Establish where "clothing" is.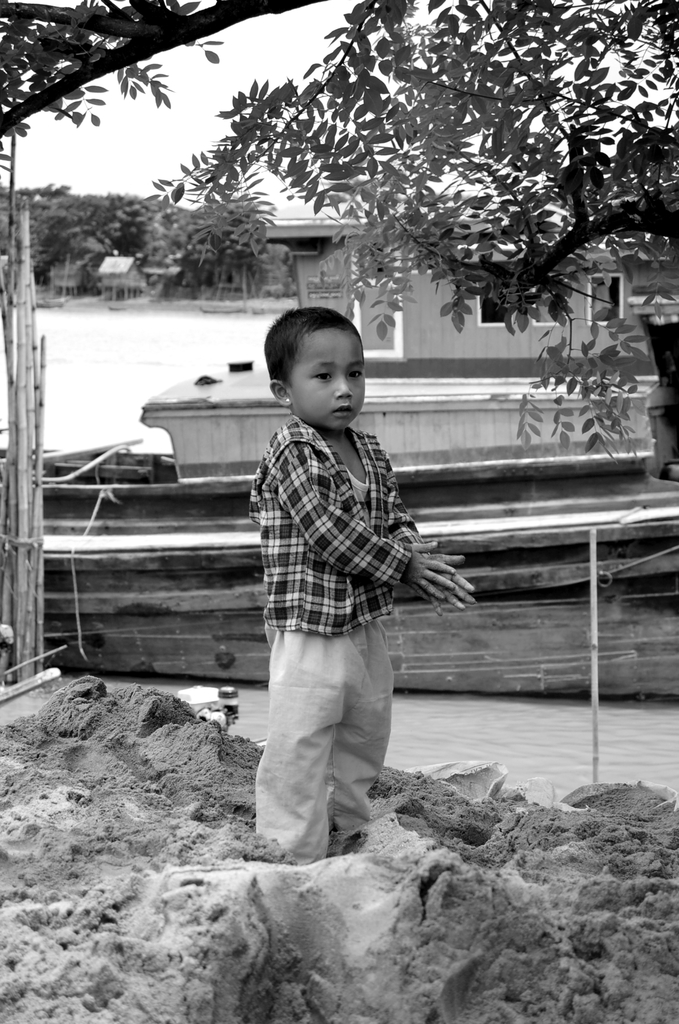
Established at box=[247, 418, 426, 859].
